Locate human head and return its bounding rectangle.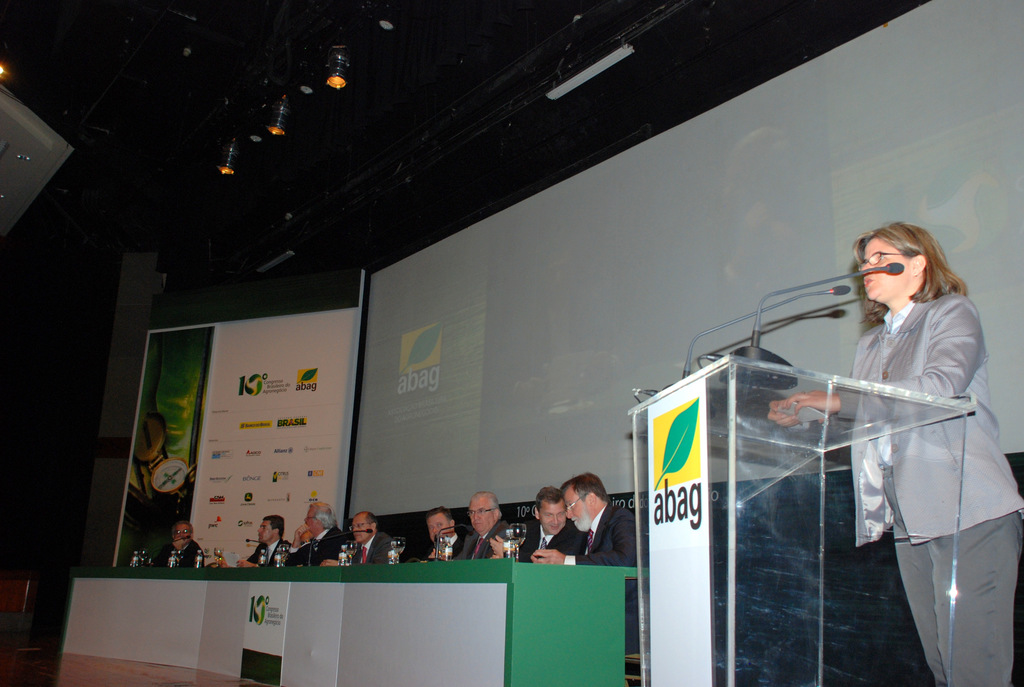
{"left": 349, "top": 510, "right": 374, "bottom": 546}.
